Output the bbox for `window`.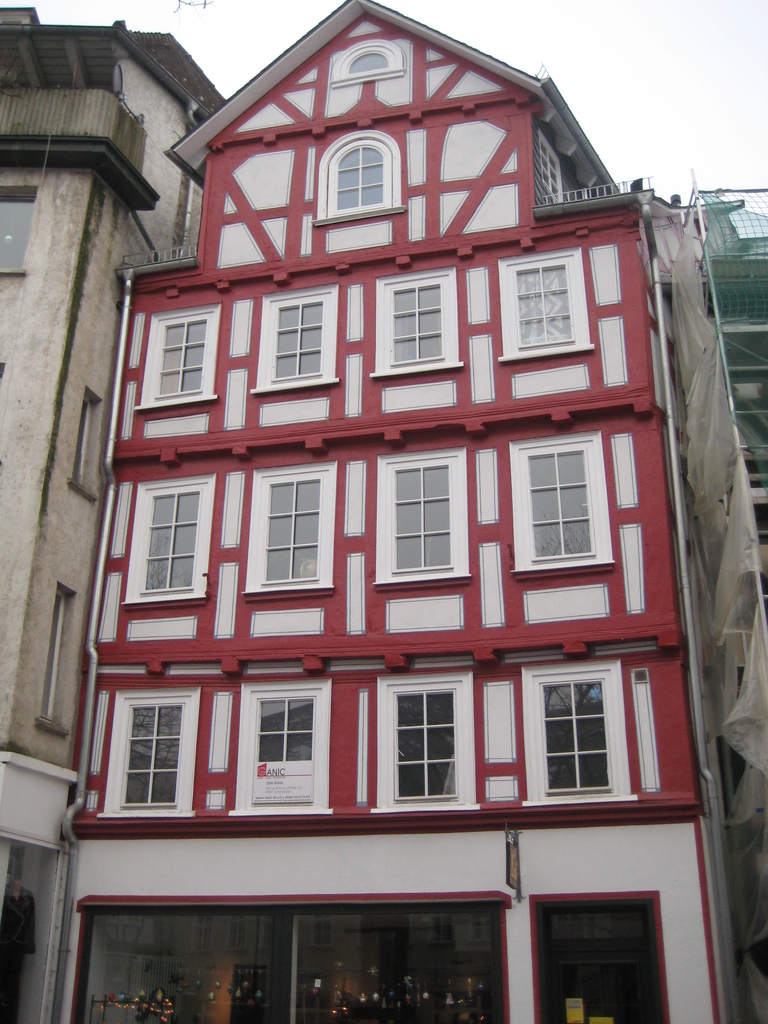
<bbox>243, 460, 336, 595</bbox>.
